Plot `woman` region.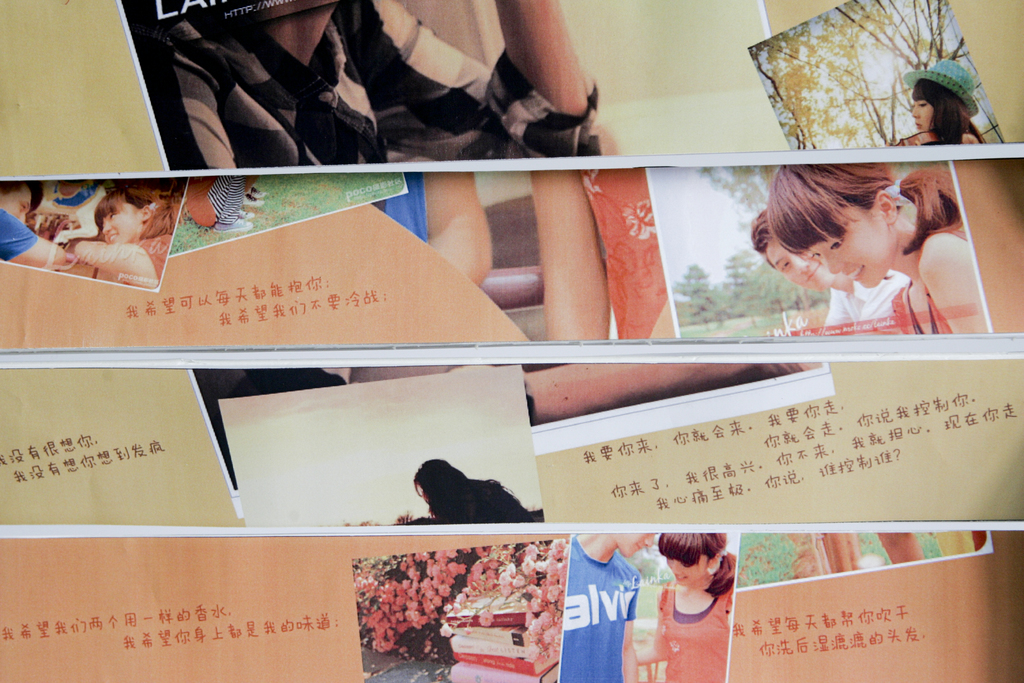
Plotted at bbox(412, 461, 534, 524).
